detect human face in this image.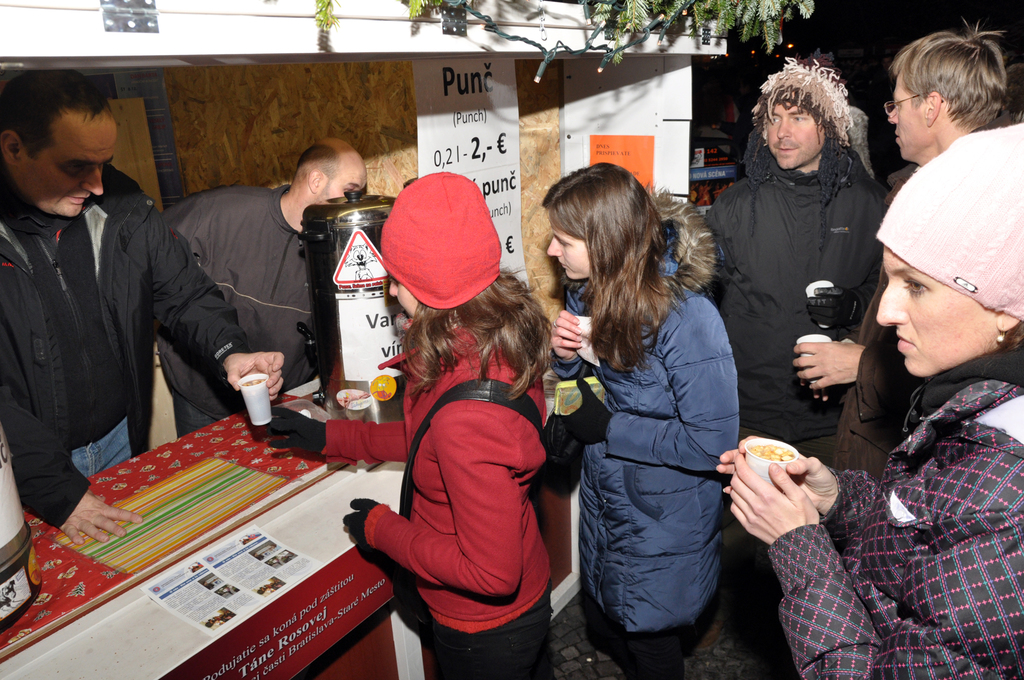
Detection: {"x1": 545, "y1": 216, "x2": 593, "y2": 279}.
